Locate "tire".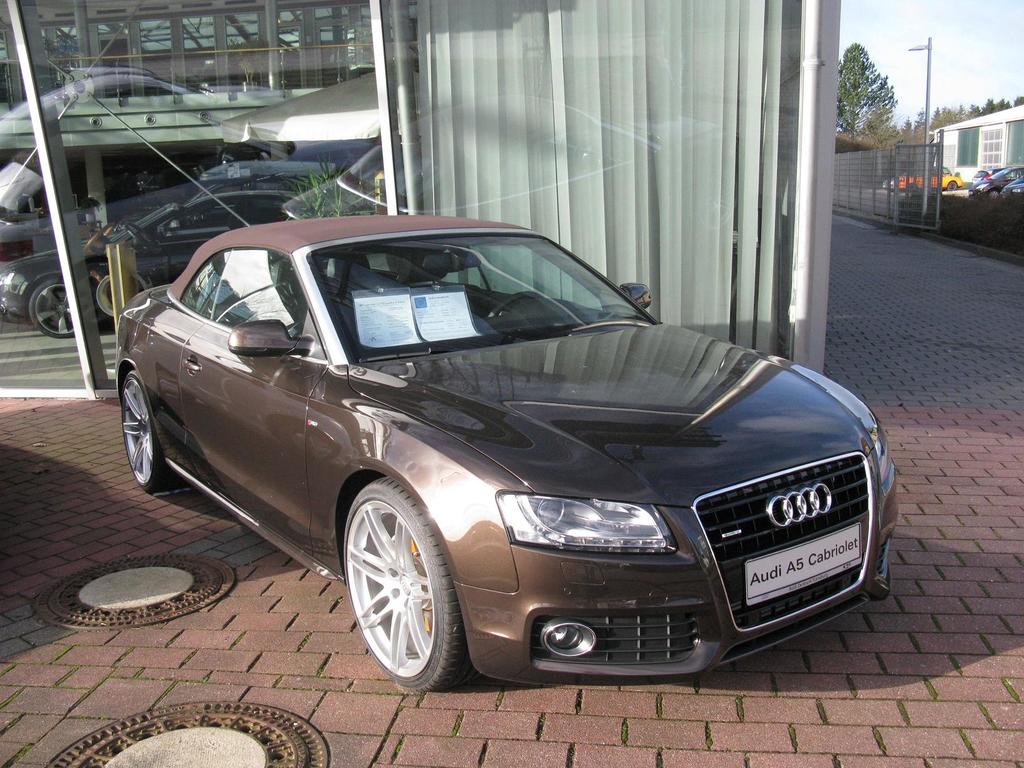
Bounding box: [340,474,478,692].
